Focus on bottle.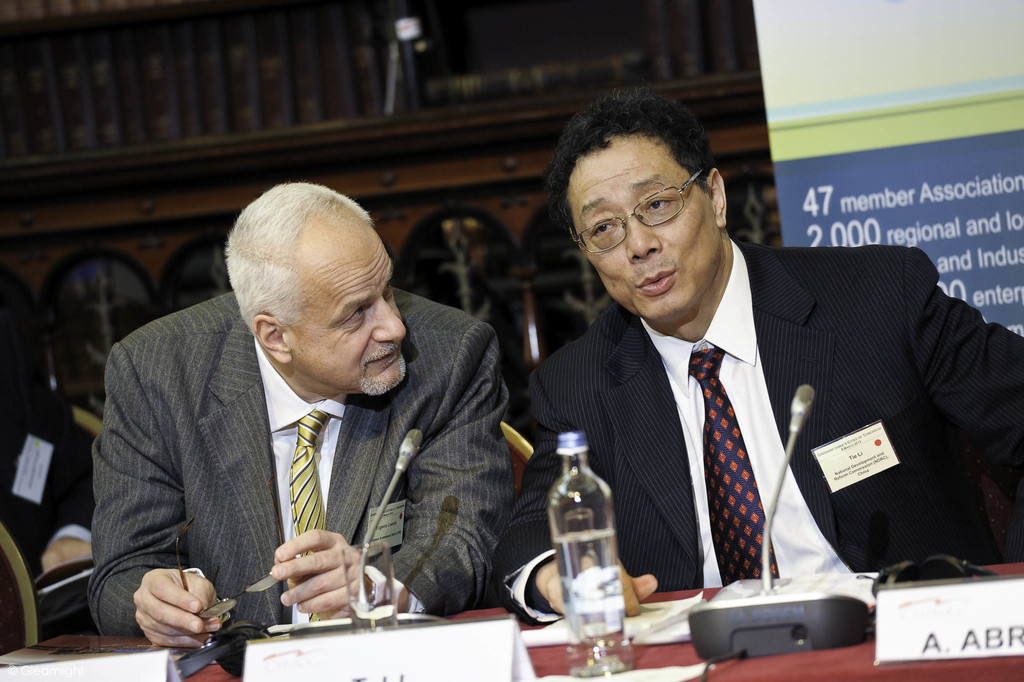
Focused at (538,428,643,656).
